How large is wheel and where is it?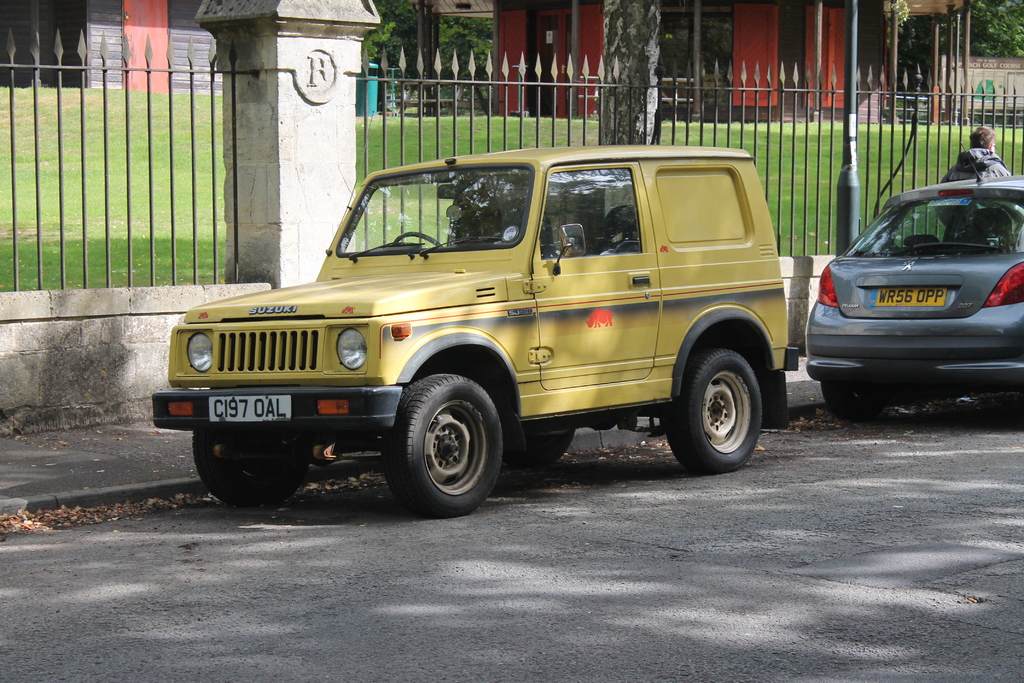
Bounding box: left=817, top=373, right=924, bottom=418.
